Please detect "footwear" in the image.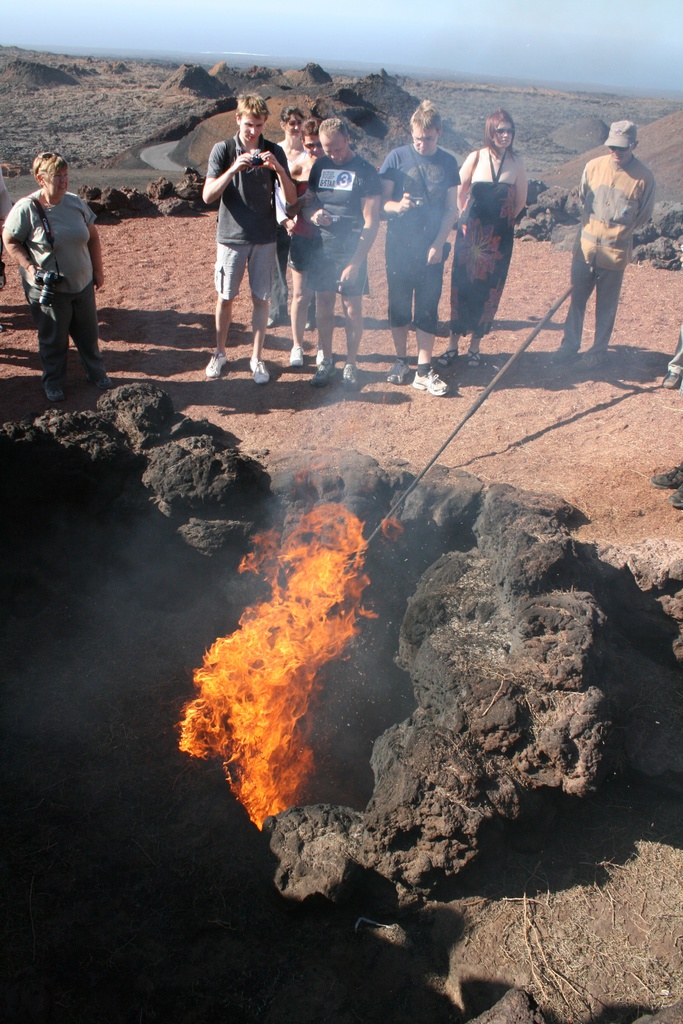
select_region(313, 357, 338, 387).
